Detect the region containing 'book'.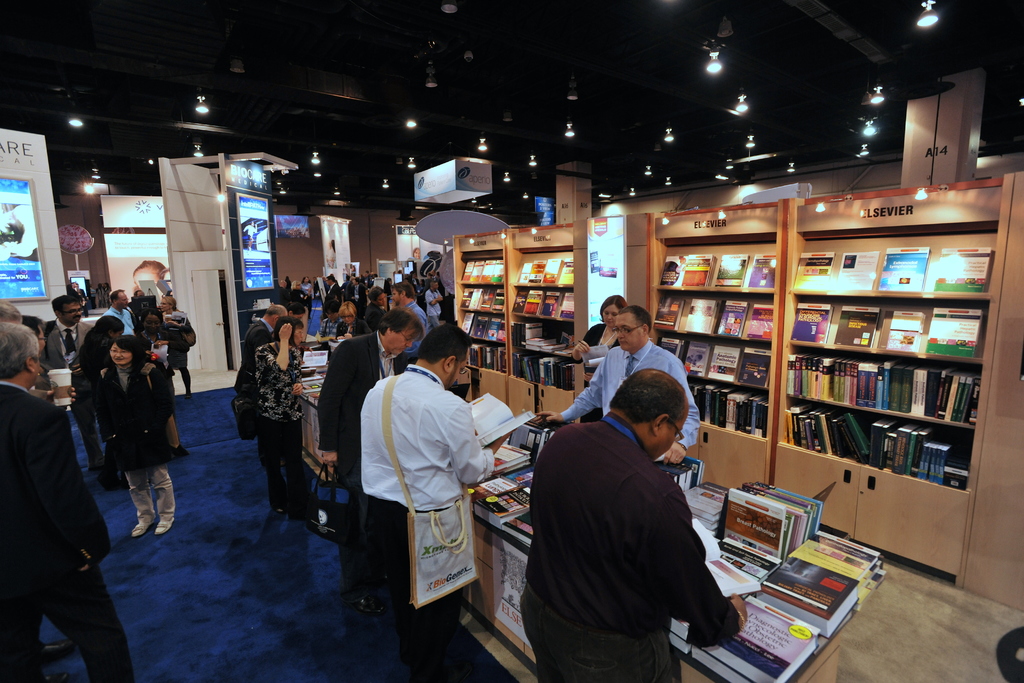
(left=723, top=488, right=778, bottom=564).
